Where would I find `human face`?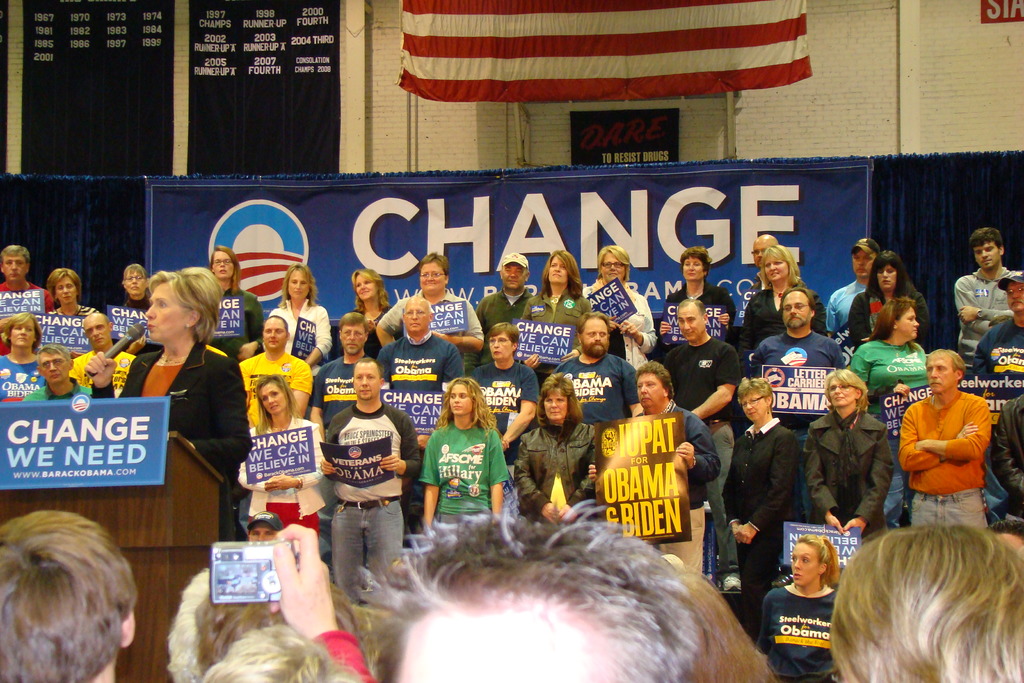
At bbox(355, 361, 380, 399).
